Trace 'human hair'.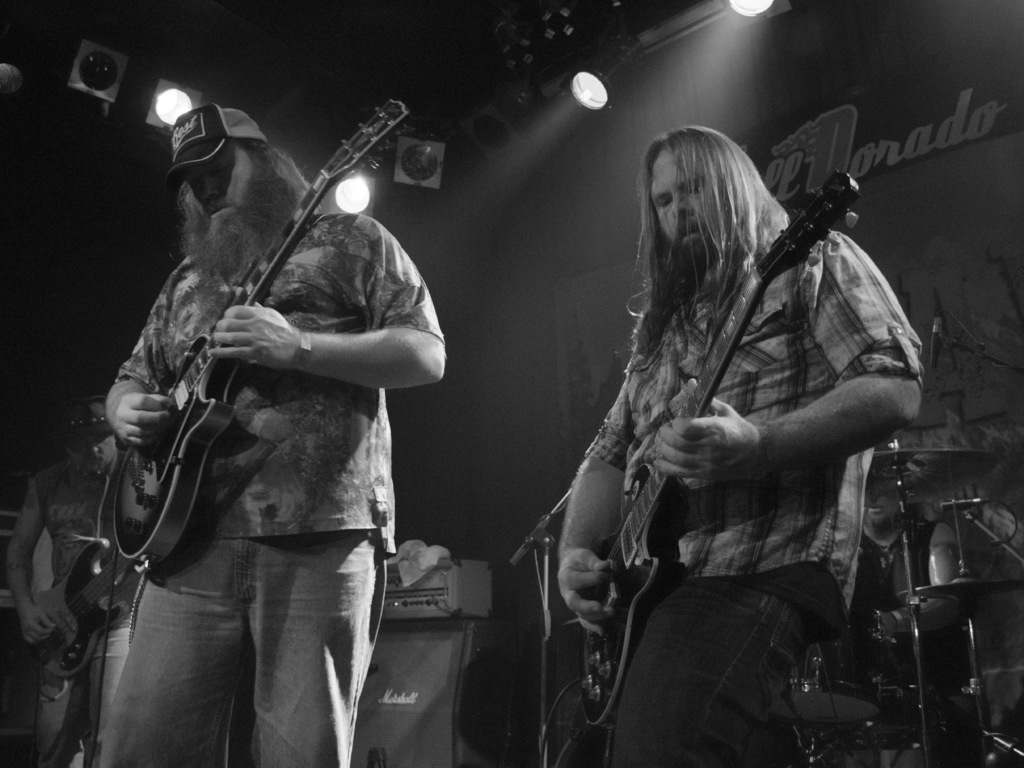
Traced to (181, 139, 318, 247).
